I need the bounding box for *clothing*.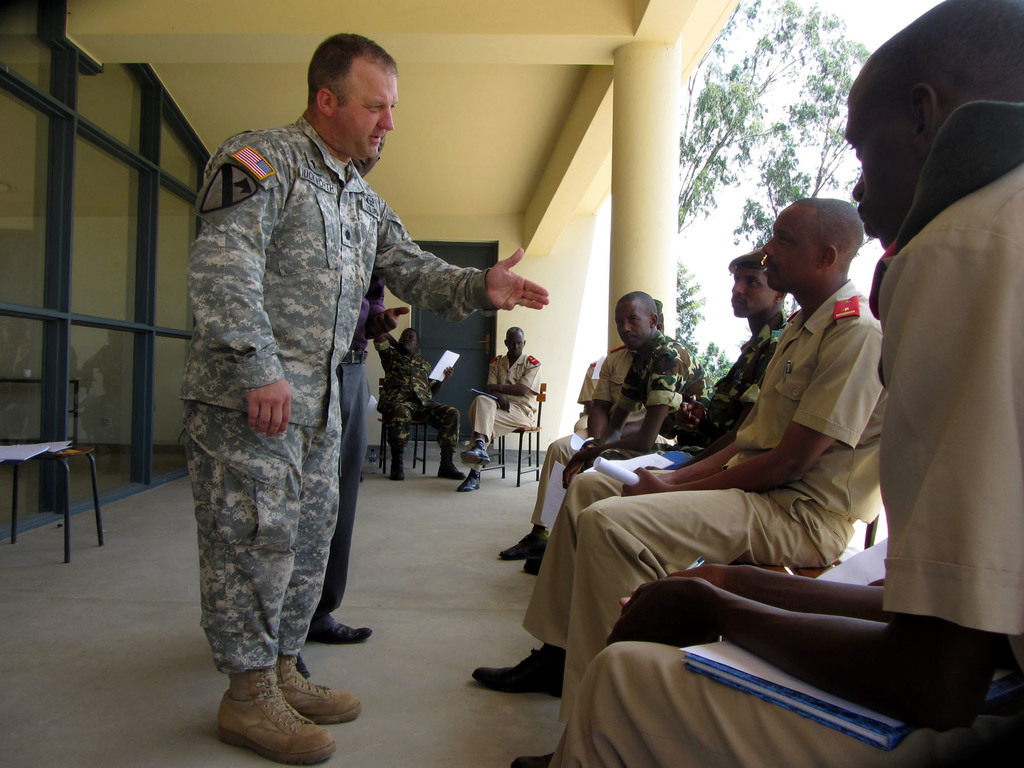
Here it is: BBox(614, 340, 687, 437).
